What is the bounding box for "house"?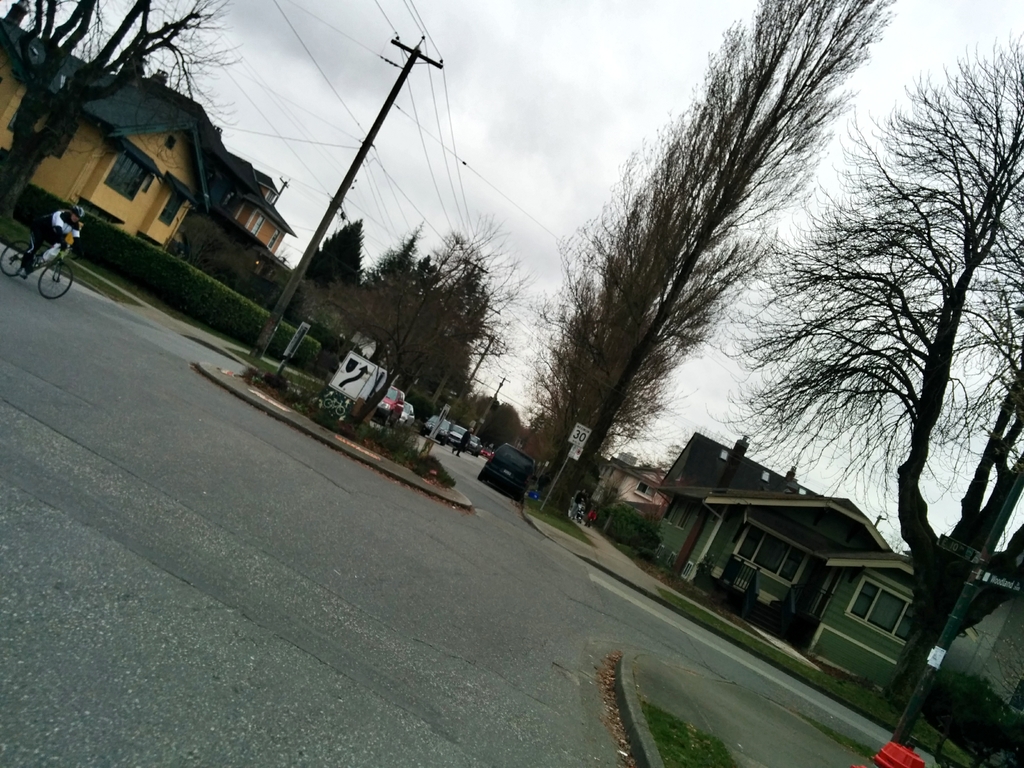
select_region(638, 433, 882, 653).
